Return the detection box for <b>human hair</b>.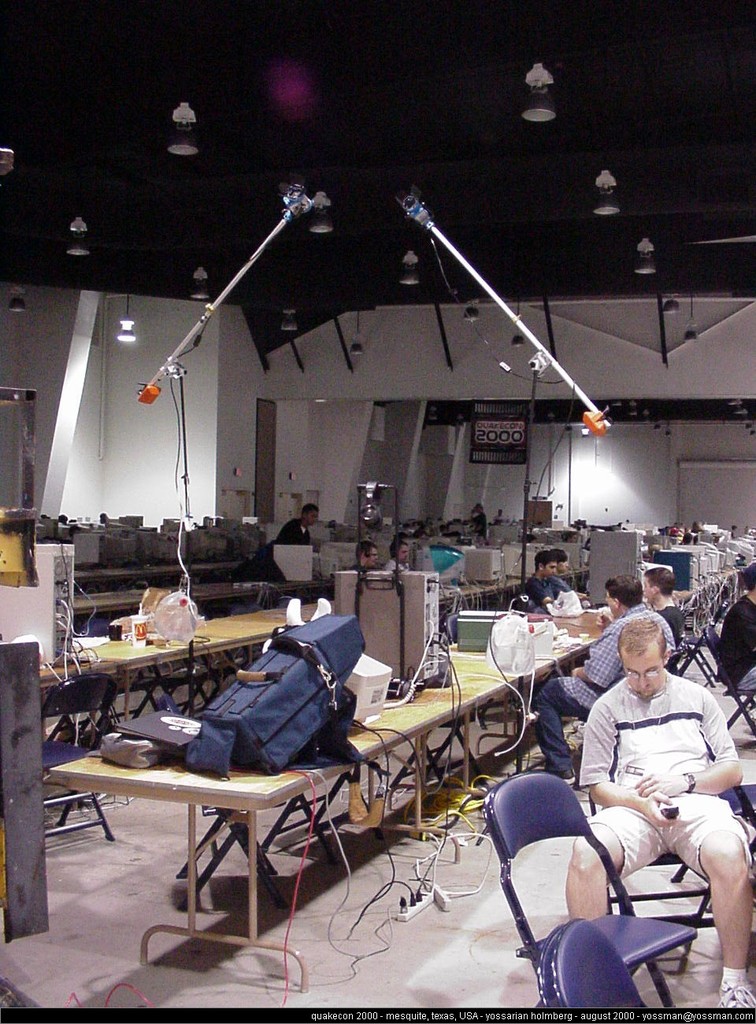
select_region(392, 540, 408, 560).
